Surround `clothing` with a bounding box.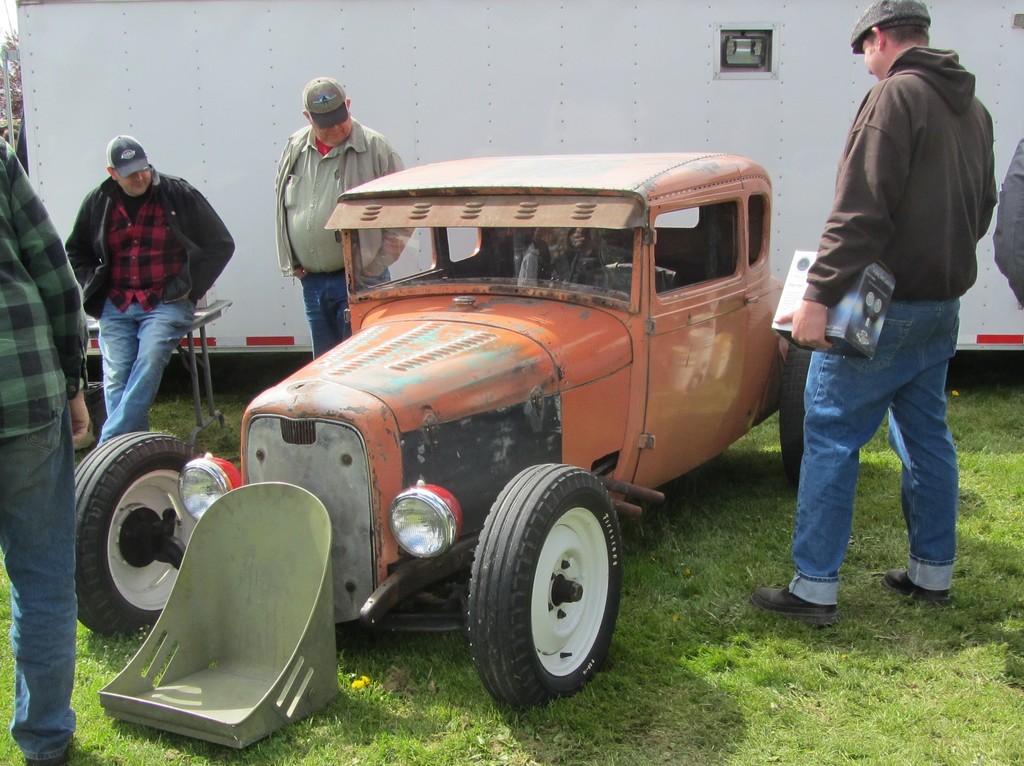
pyautogui.locateOnScreen(781, 35, 992, 601).
